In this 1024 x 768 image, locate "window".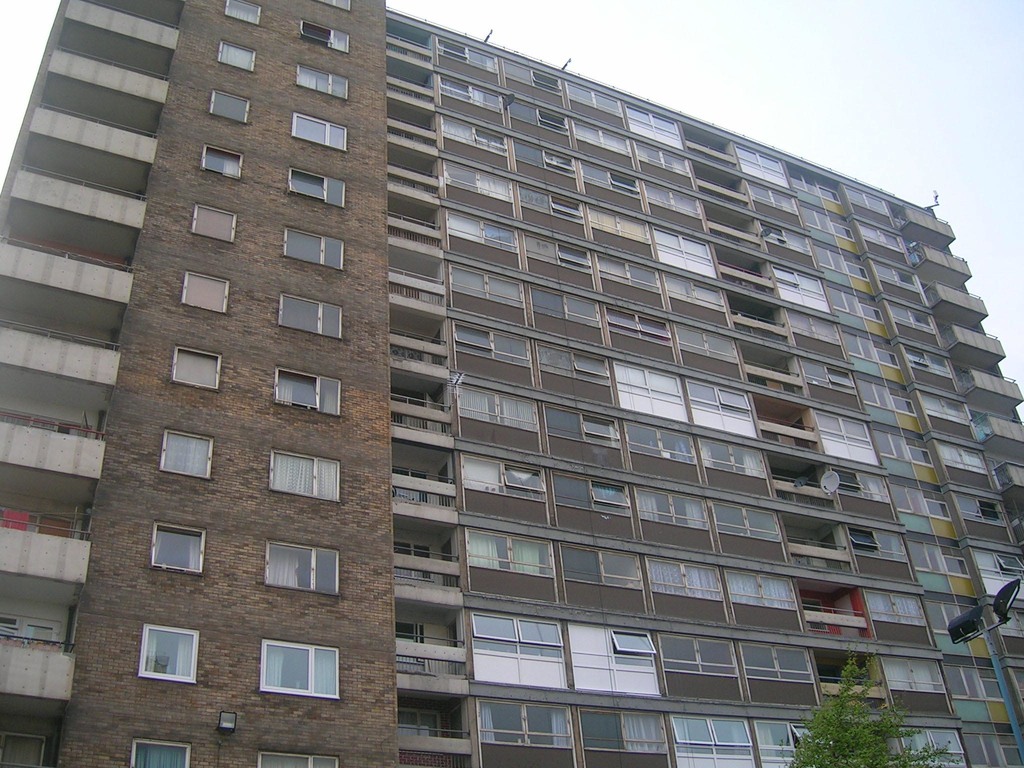
Bounding box: [259, 753, 342, 767].
